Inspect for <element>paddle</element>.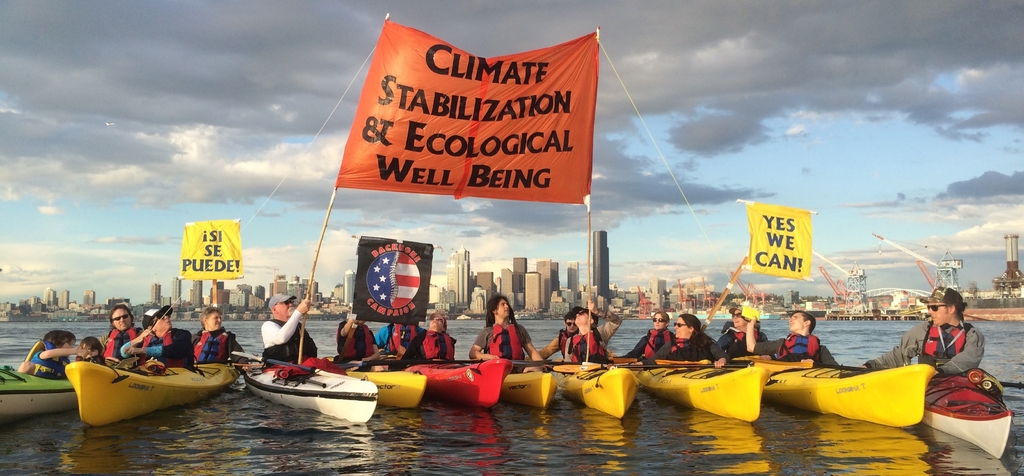
Inspection: x1=712 y1=247 x2=759 y2=321.
